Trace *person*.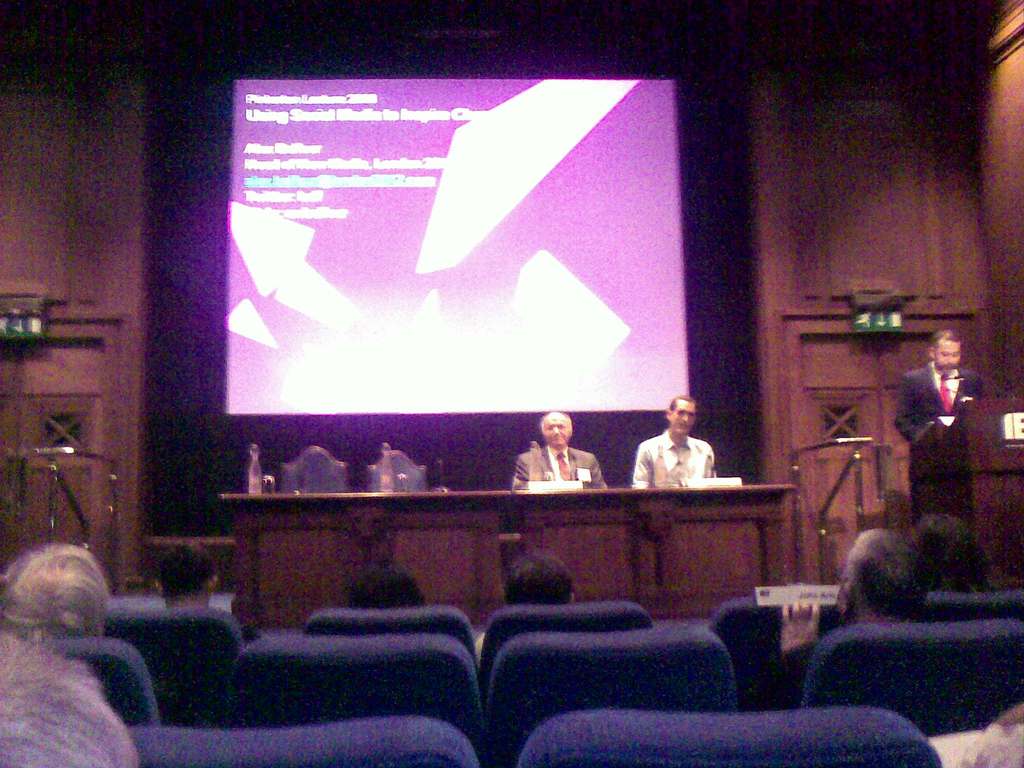
Traced to l=344, t=566, r=422, b=606.
